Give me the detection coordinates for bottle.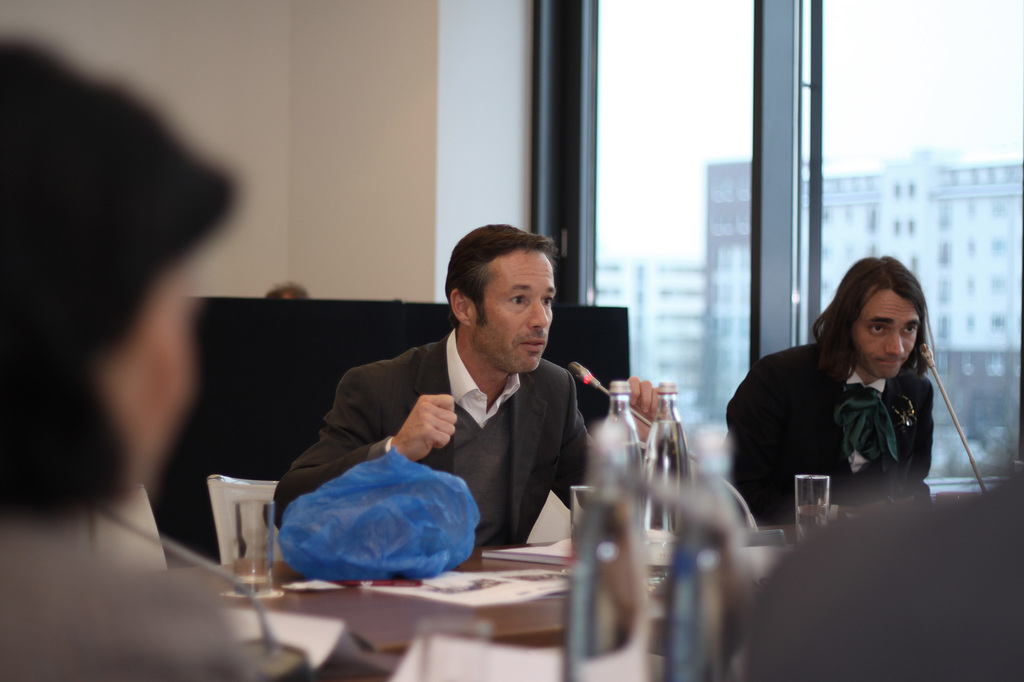
BBox(602, 378, 648, 528).
